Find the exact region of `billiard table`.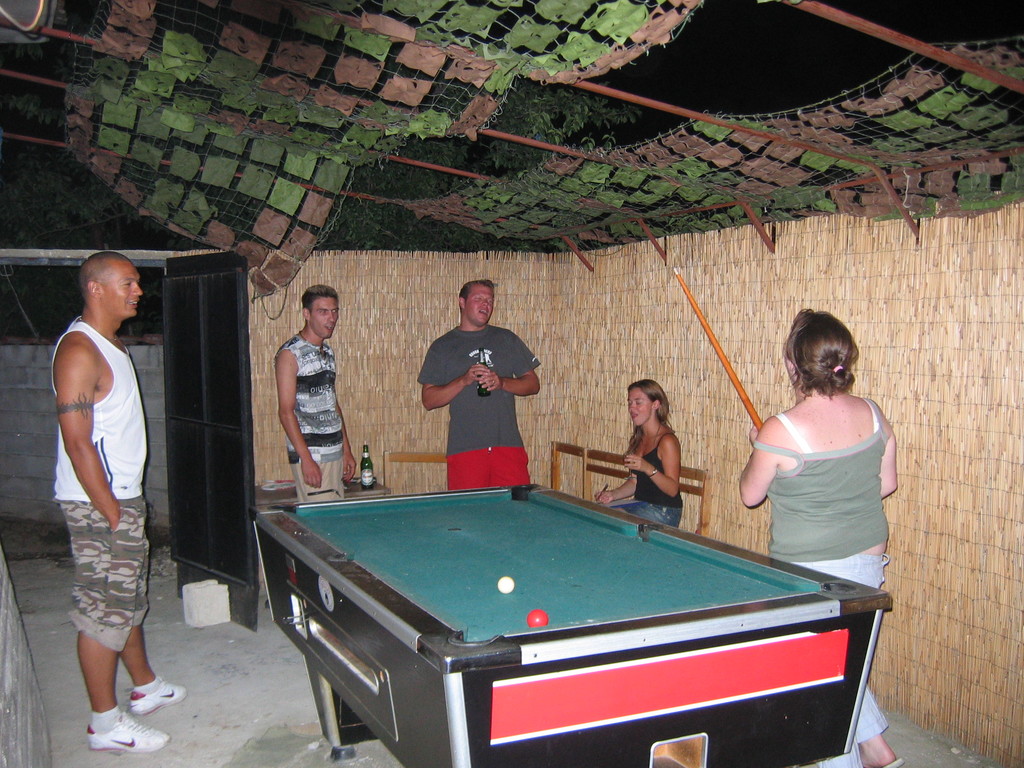
Exact region: select_region(248, 484, 893, 767).
